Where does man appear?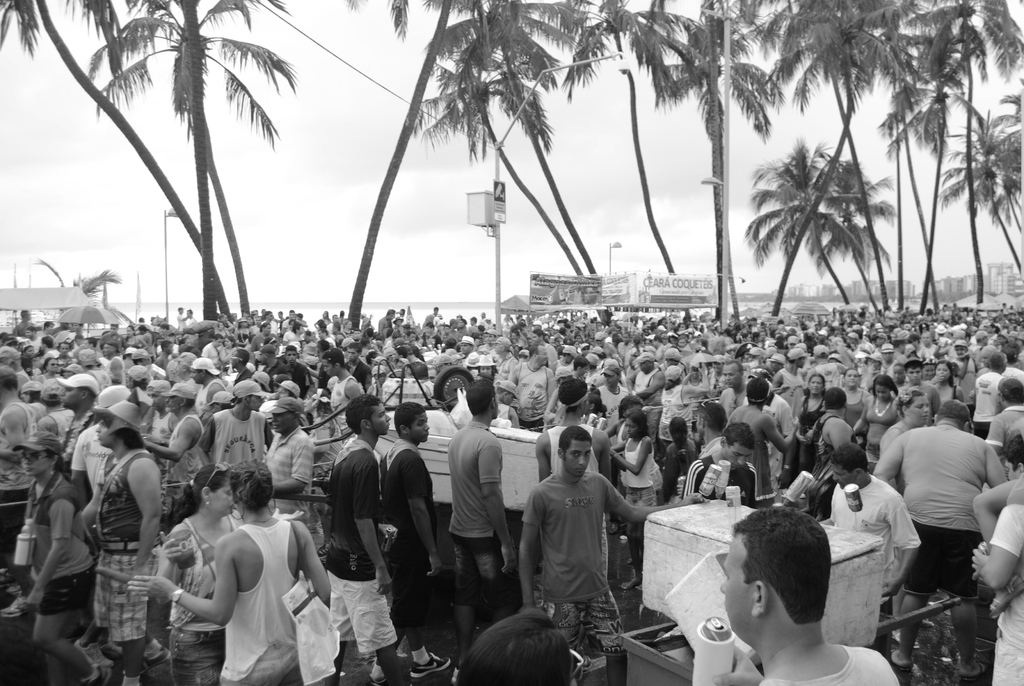
Appears at rect(450, 376, 515, 634).
